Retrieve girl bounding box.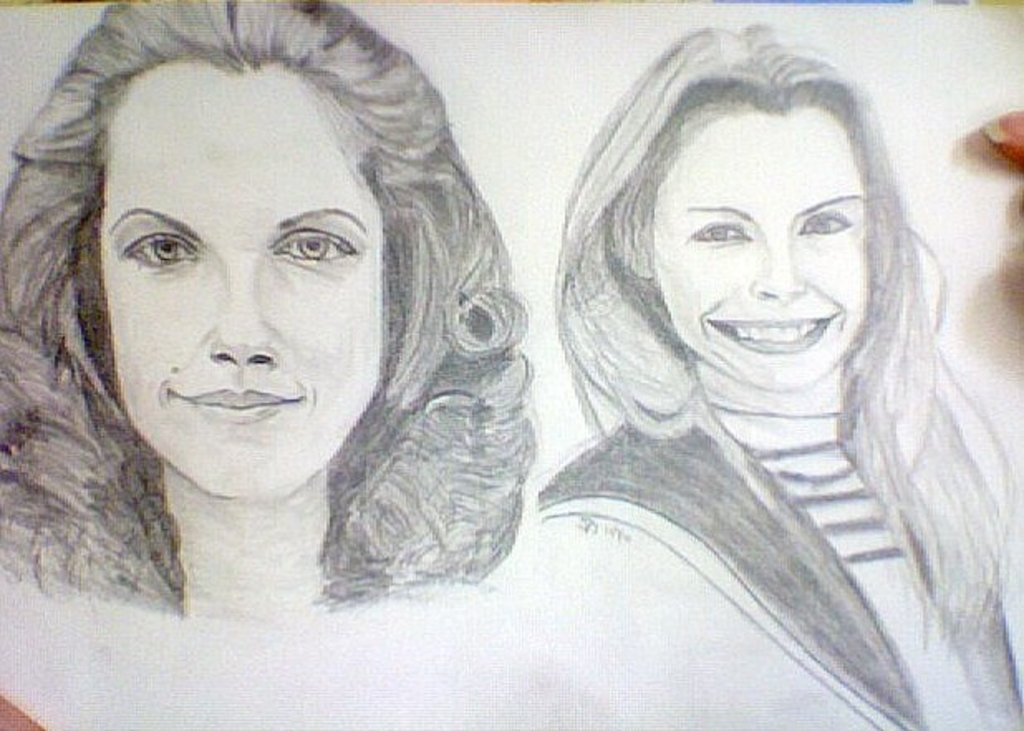
Bounding box: region(535, 27, 1022, 729).
